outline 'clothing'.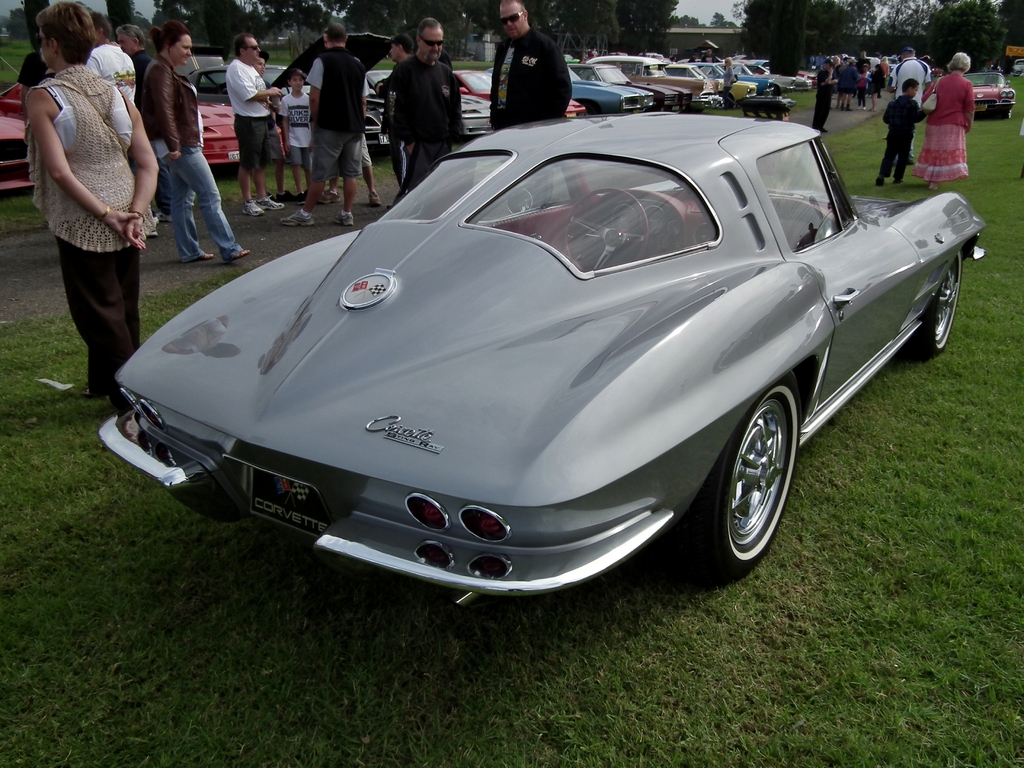
Outline: left=220, top=63, right=269, bottom=120.
